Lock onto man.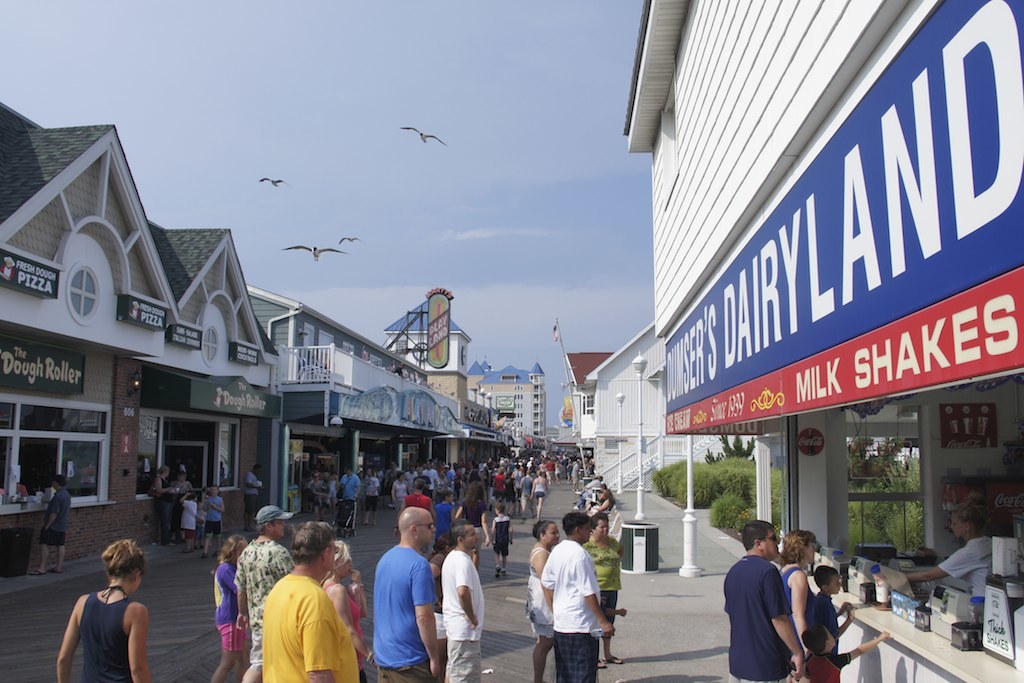
Locked: region(722, 529, 807, 675).
